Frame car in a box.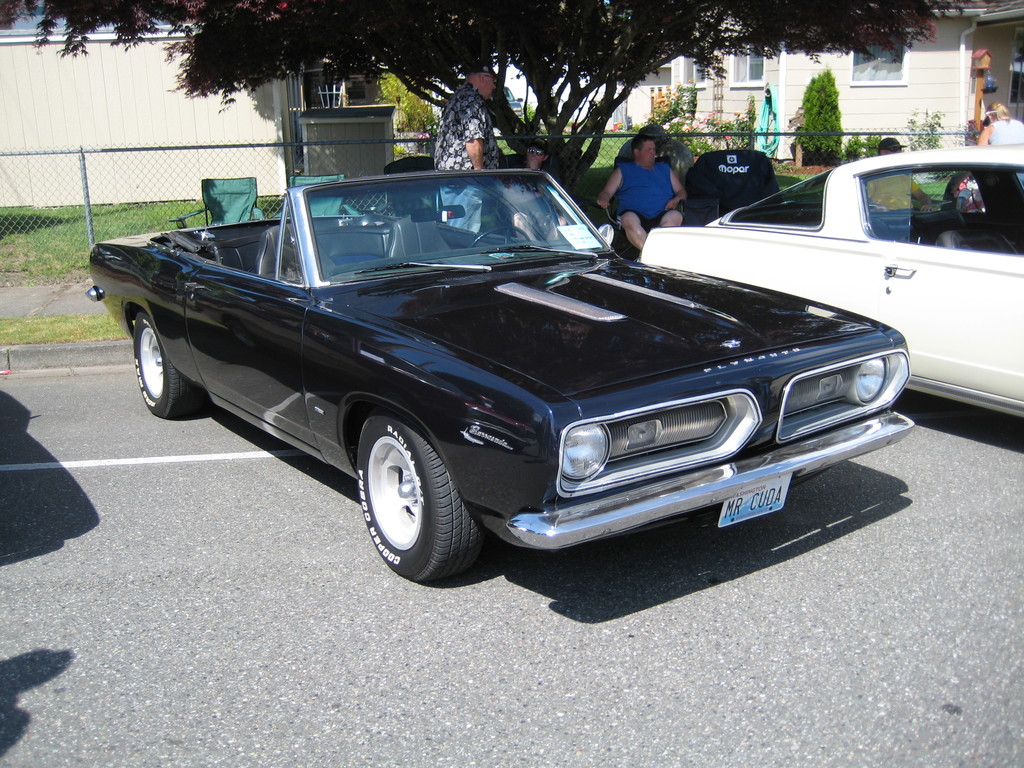
region(637, 141, 1023, 418).
